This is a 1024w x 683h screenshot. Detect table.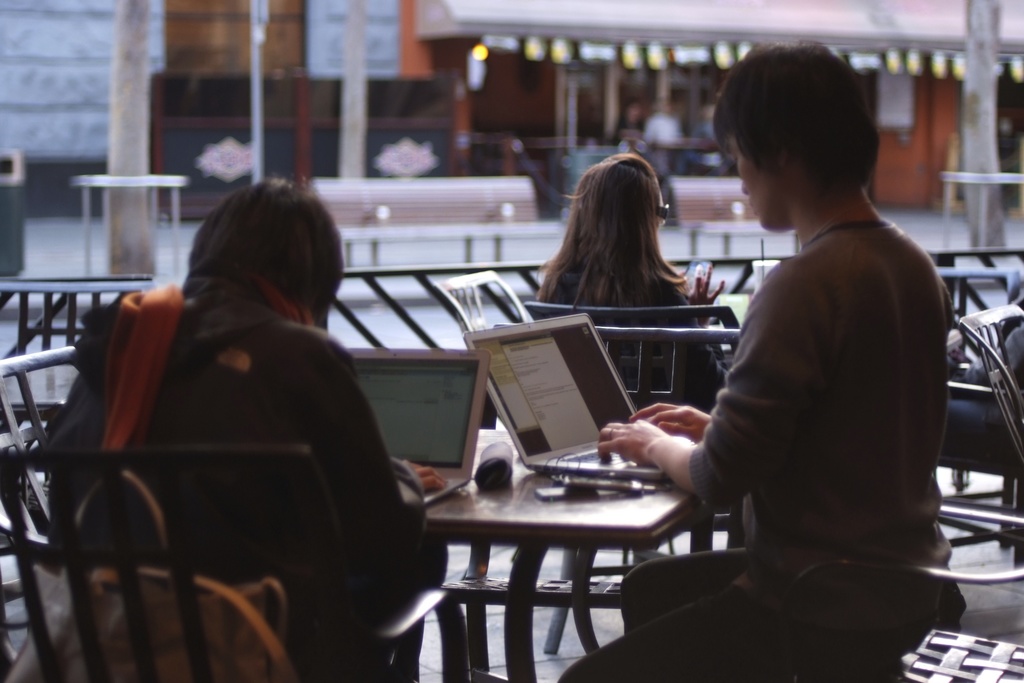
Rect(419, 428, 706, 682).
